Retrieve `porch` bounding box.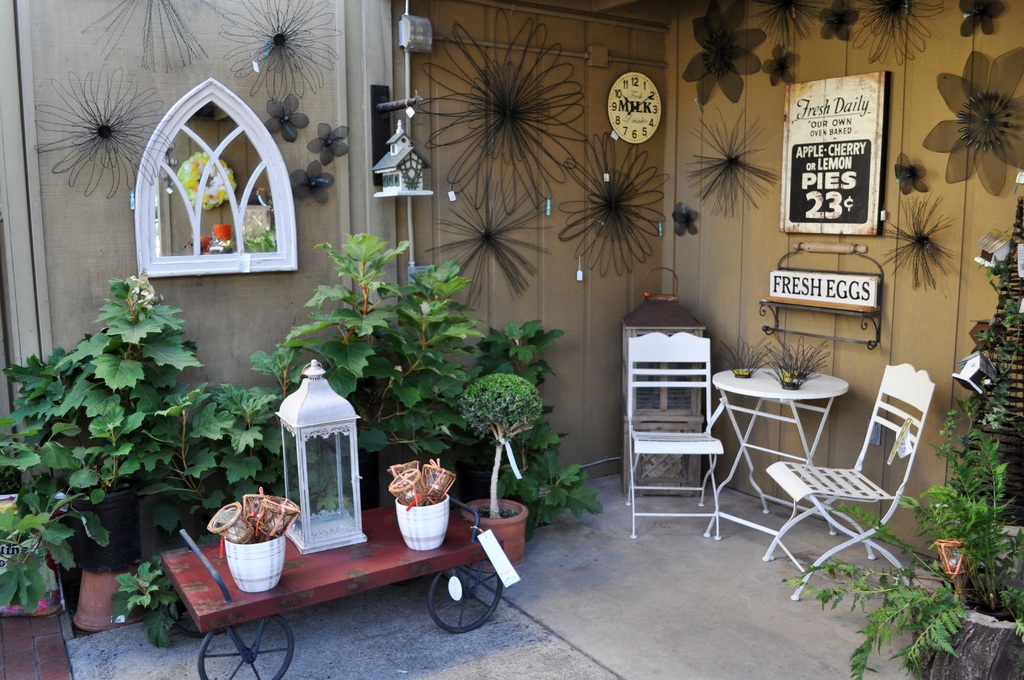
Bounding box: 0,250,1023,679.
